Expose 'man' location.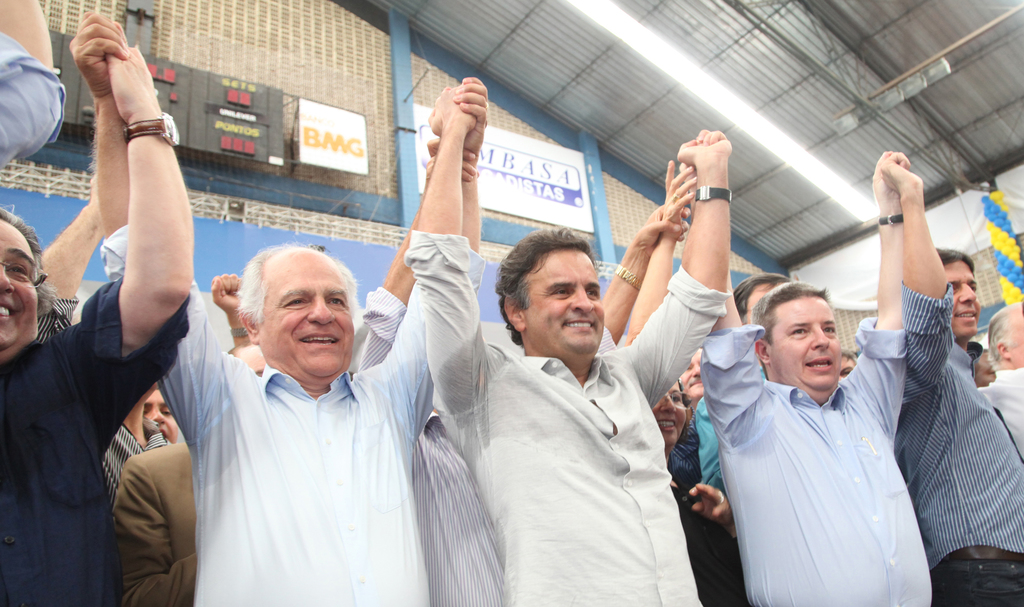
Exposed at 687 265 805 529.
